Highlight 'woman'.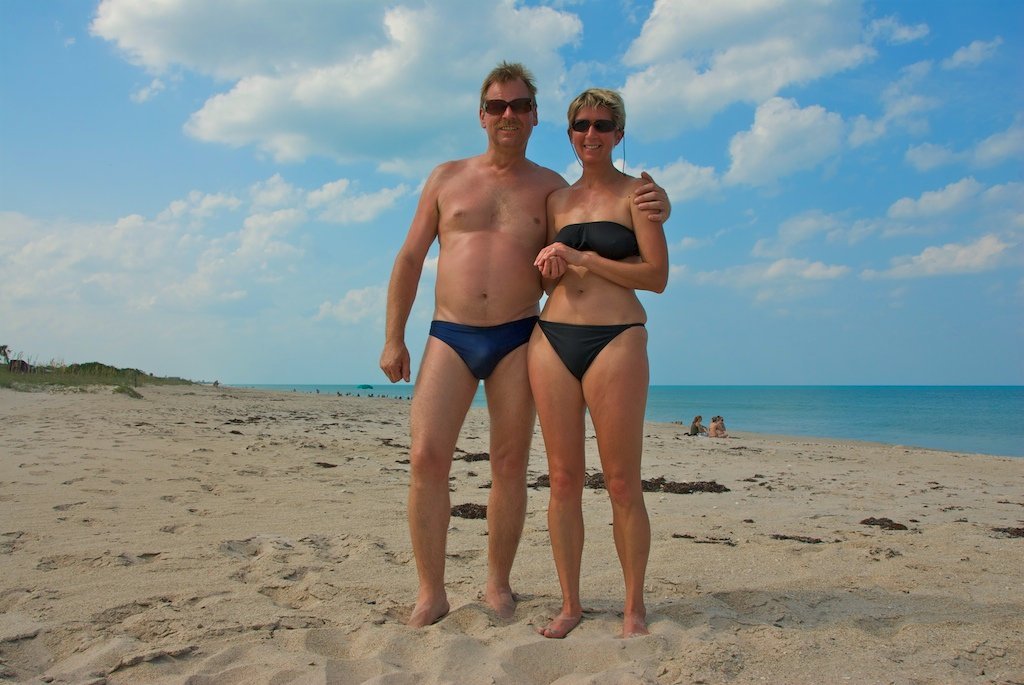
Highlighted region: x1=690, y1=414, x2=707, y2=439.
